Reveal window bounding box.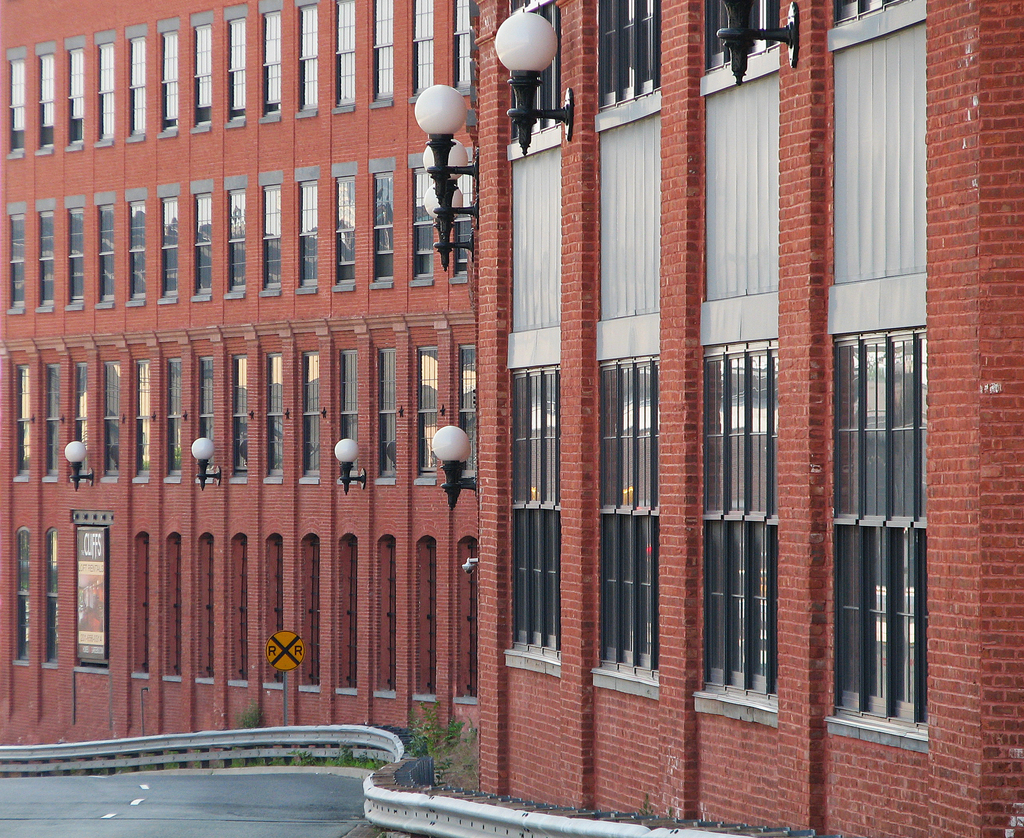
Revealed: pyautogui.locateOnScreen(412, 346, 436, 479).
